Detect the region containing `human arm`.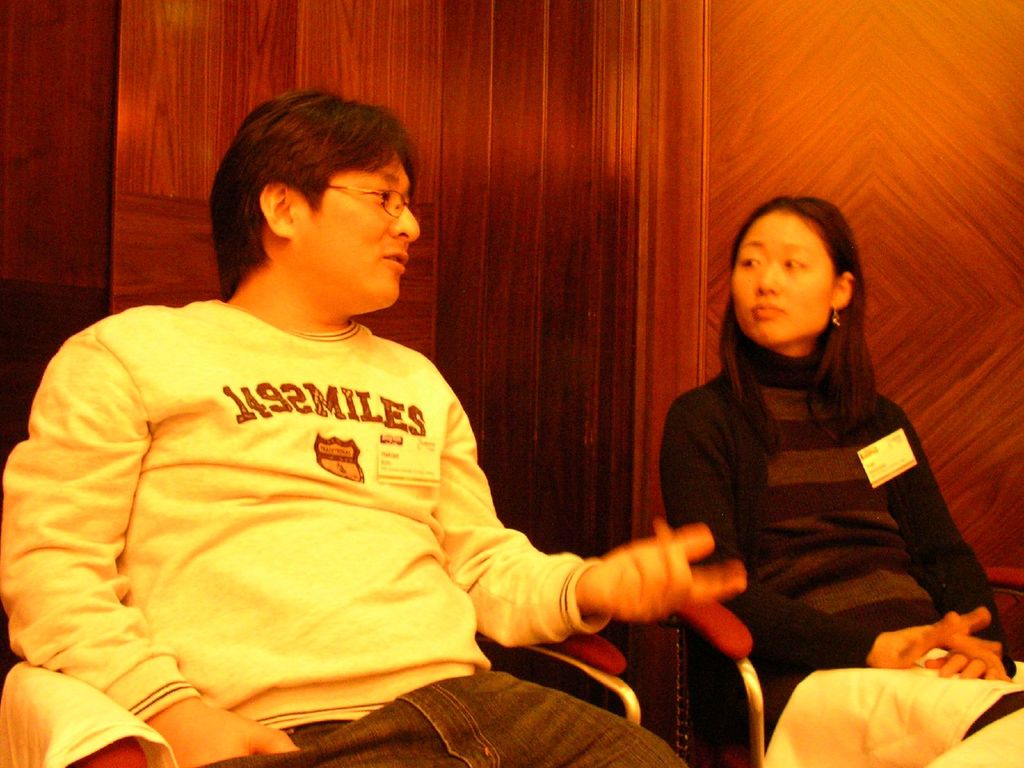
<region>0, 335, 289, 767</region>.
